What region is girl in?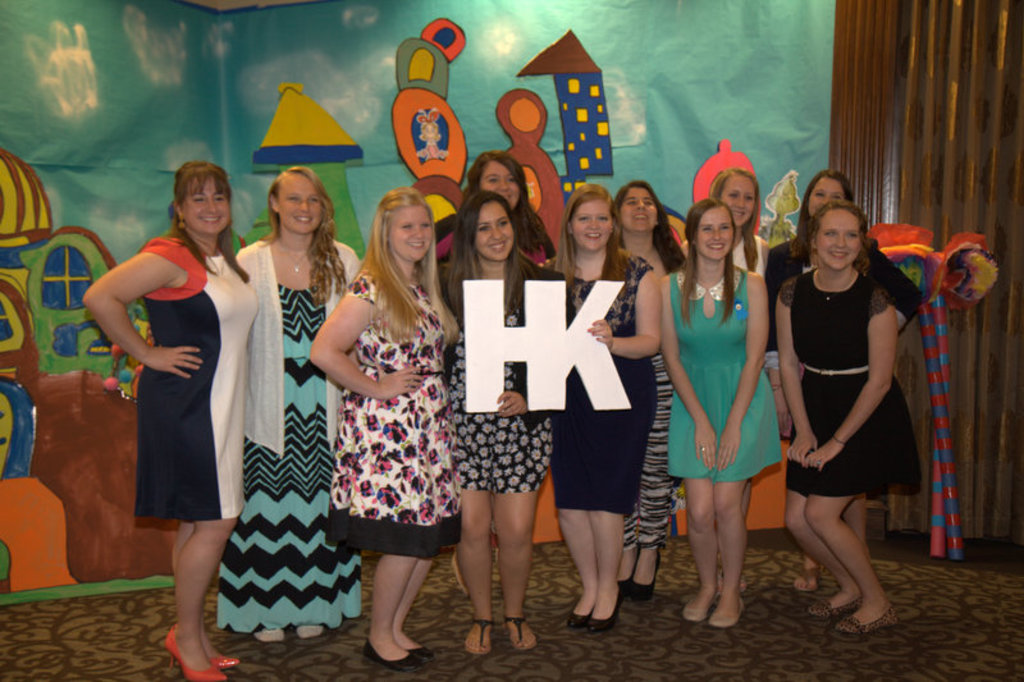
Rect(677, 171, 765, 276).
